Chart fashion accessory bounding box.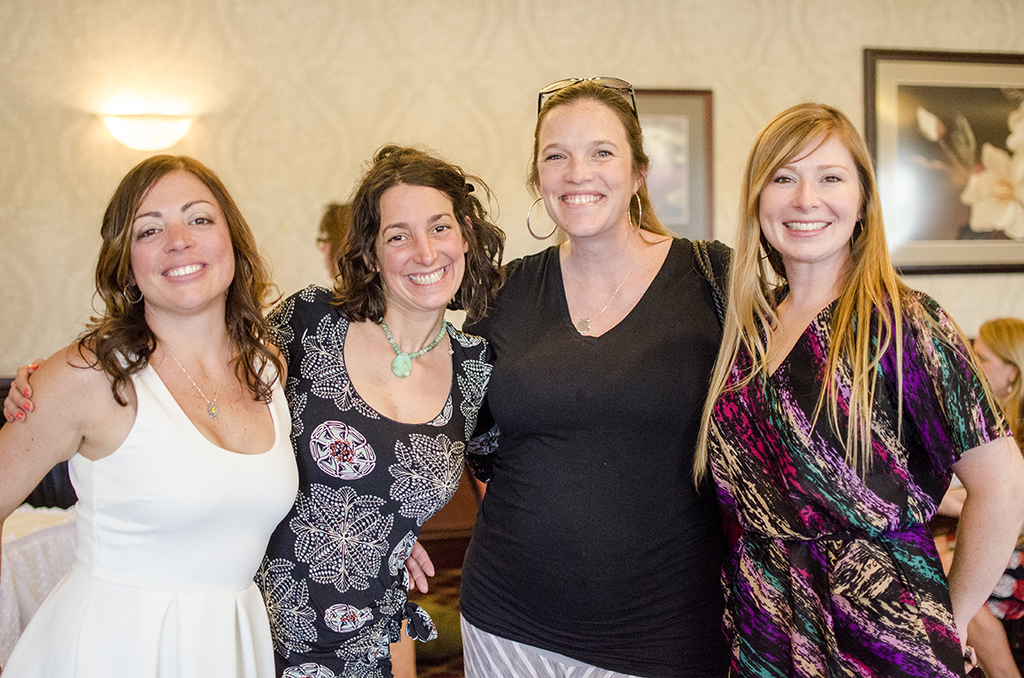
Charted: rect(556, 236, 643, 333).
